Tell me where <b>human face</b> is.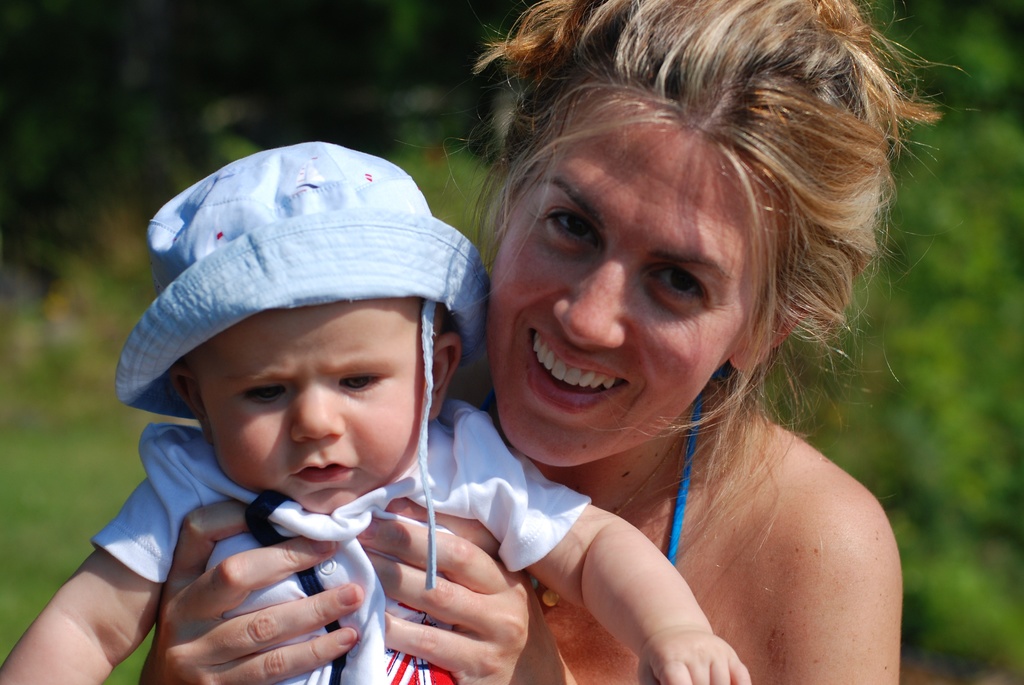
<b>human face</b> is at region(488, 78, 800, 466).
